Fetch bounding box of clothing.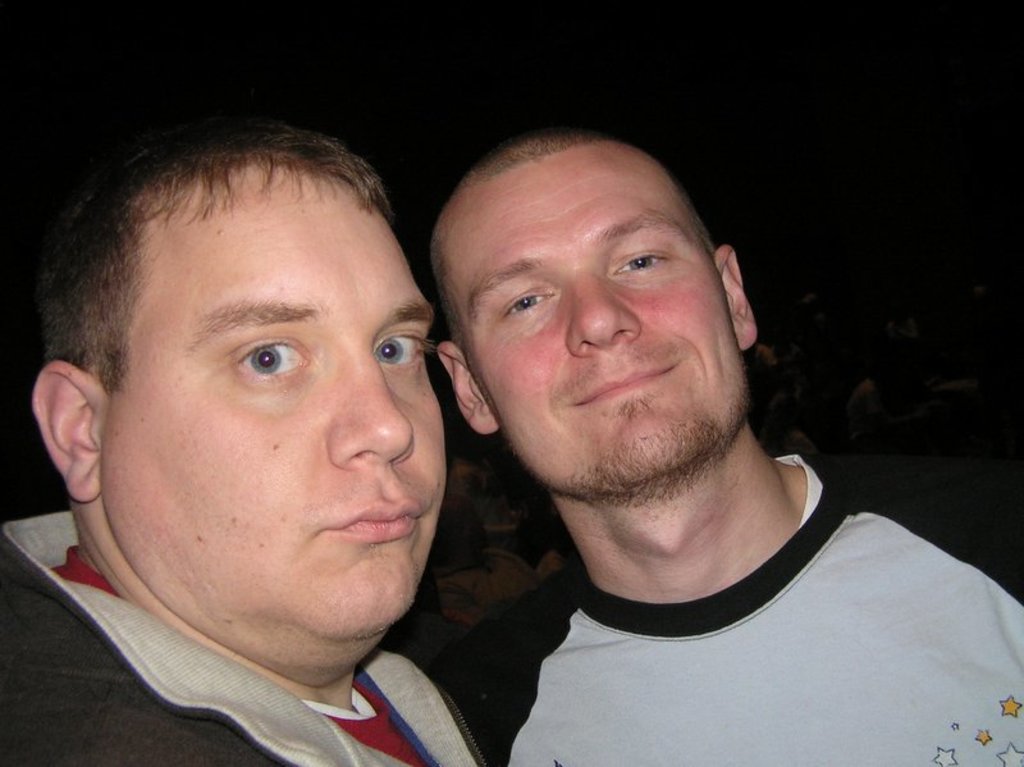
Bbox: left=0, top=507, right=484, bottom=766.
